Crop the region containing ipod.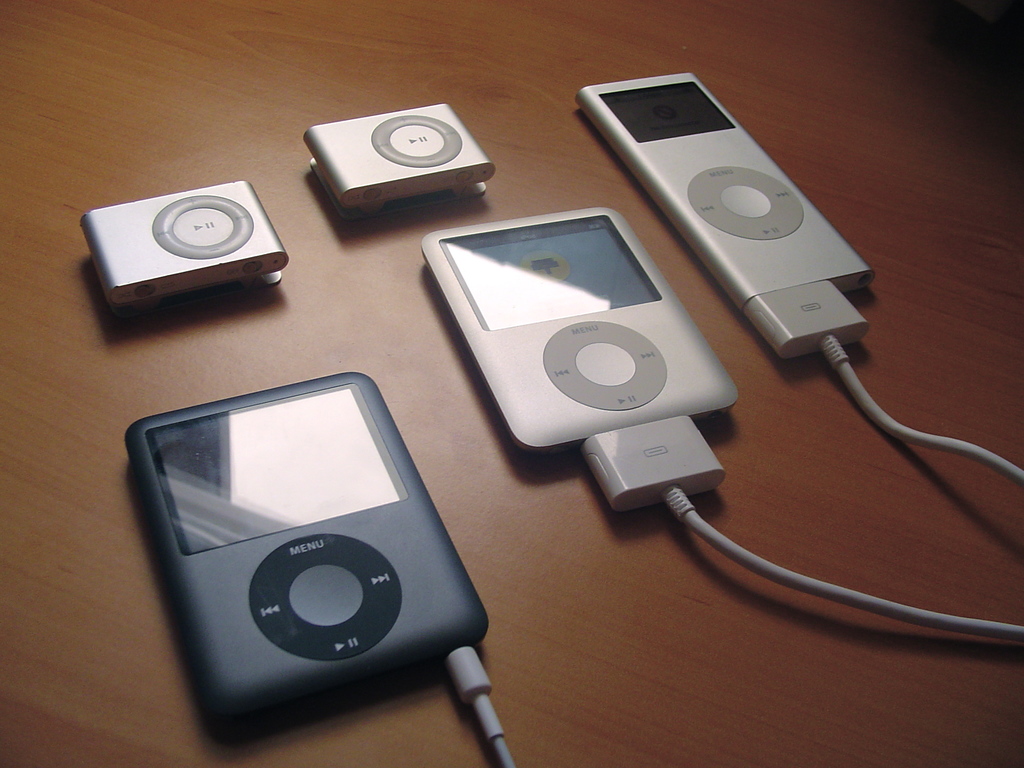
Crop region: bbox(80, 176, 305, 312).
